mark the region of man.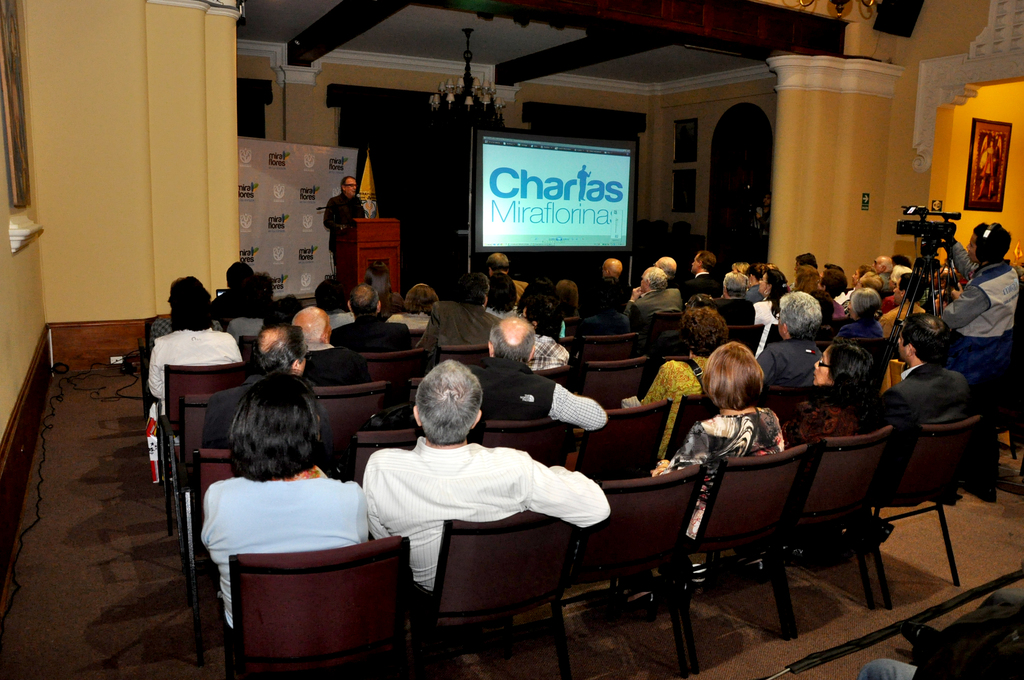
Region: bbox=(684, 252, 723, 300).
